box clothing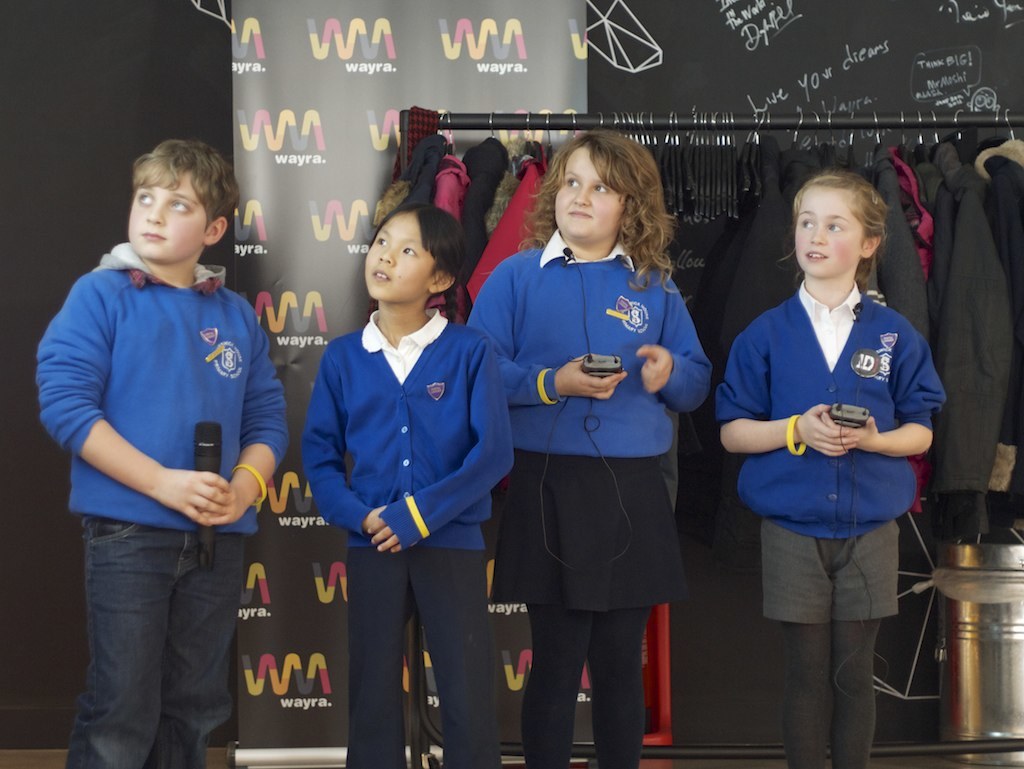
region(468, 151, 547, 496)
